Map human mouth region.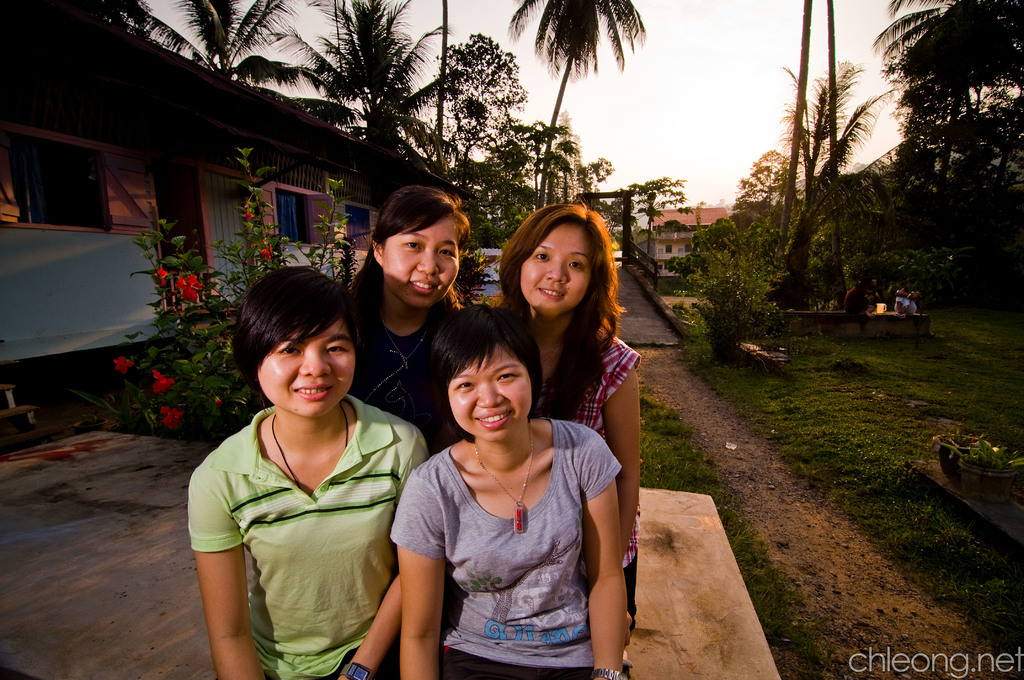
Mapped to 534/280/569/303.
